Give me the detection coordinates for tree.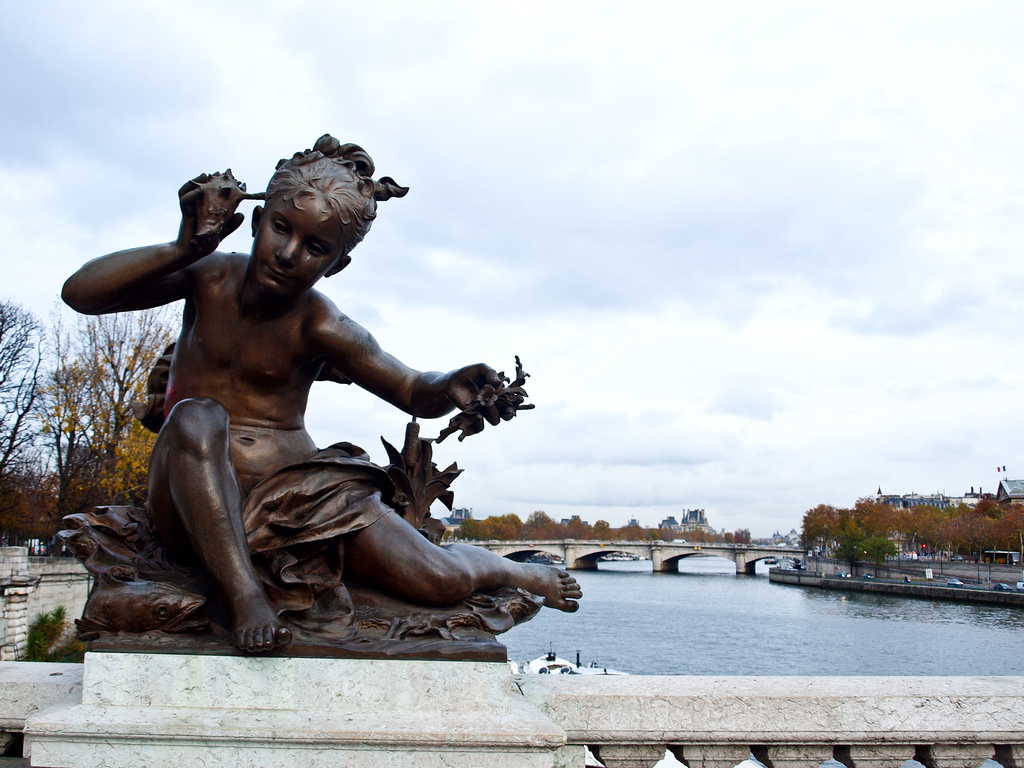
<box>788,491,1023,582</box>.
